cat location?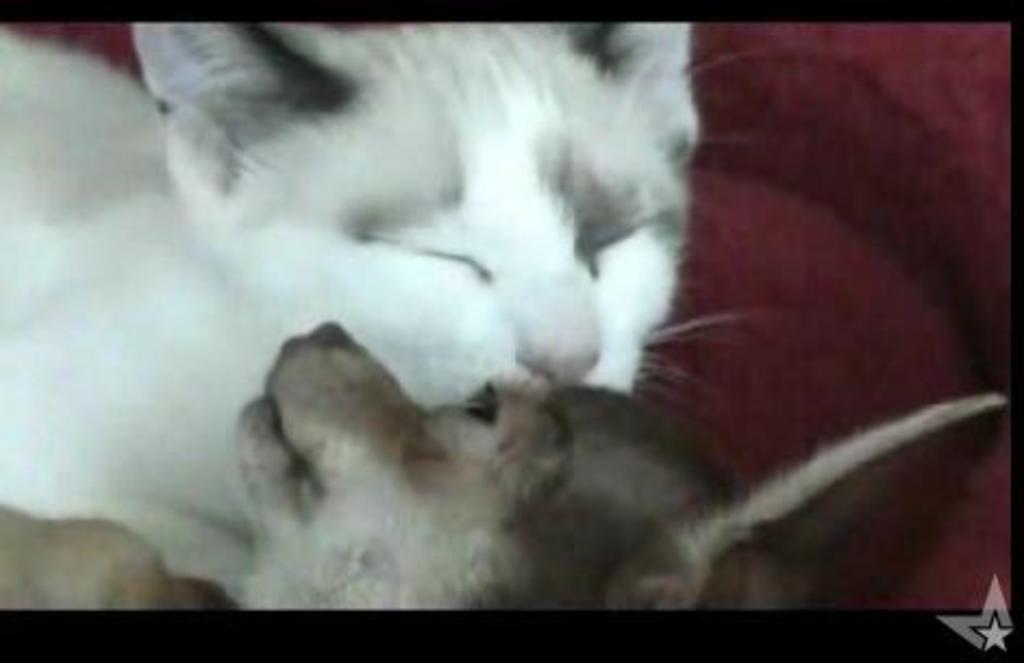
(0,326,1004,609)
